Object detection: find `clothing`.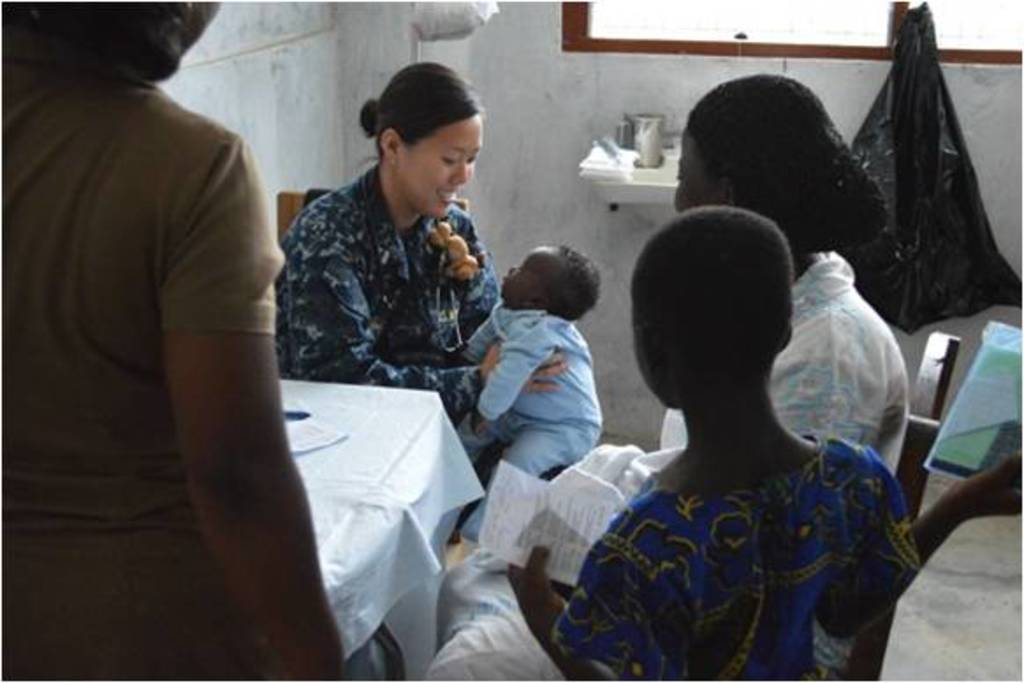
BBox(464, 296, 600, 547).
